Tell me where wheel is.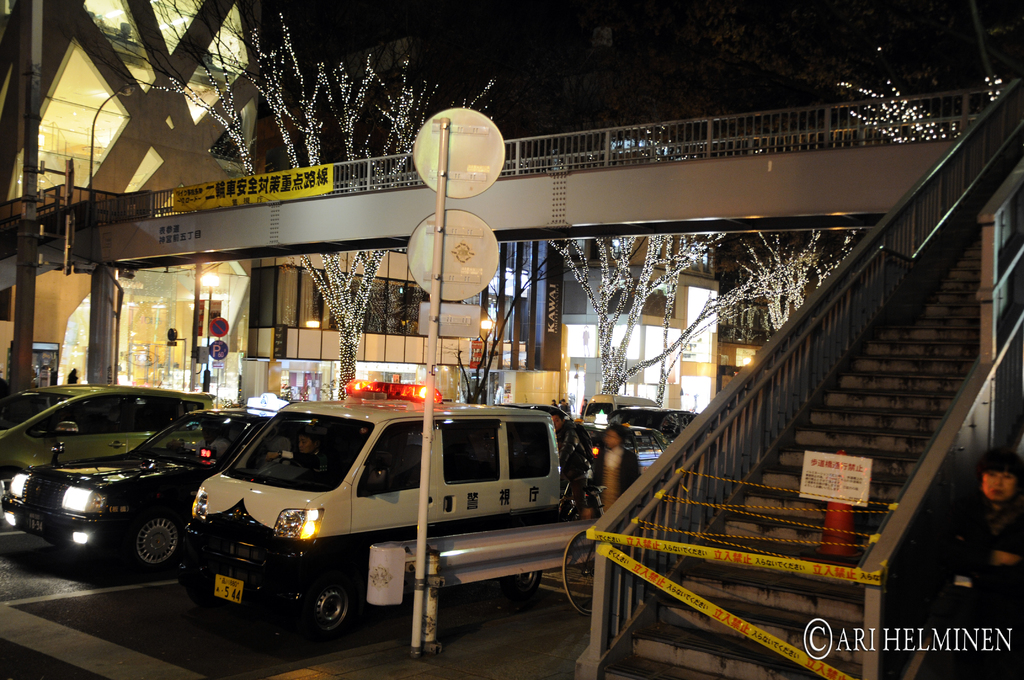
wheel is at <box>563,528,597,619</box>.
